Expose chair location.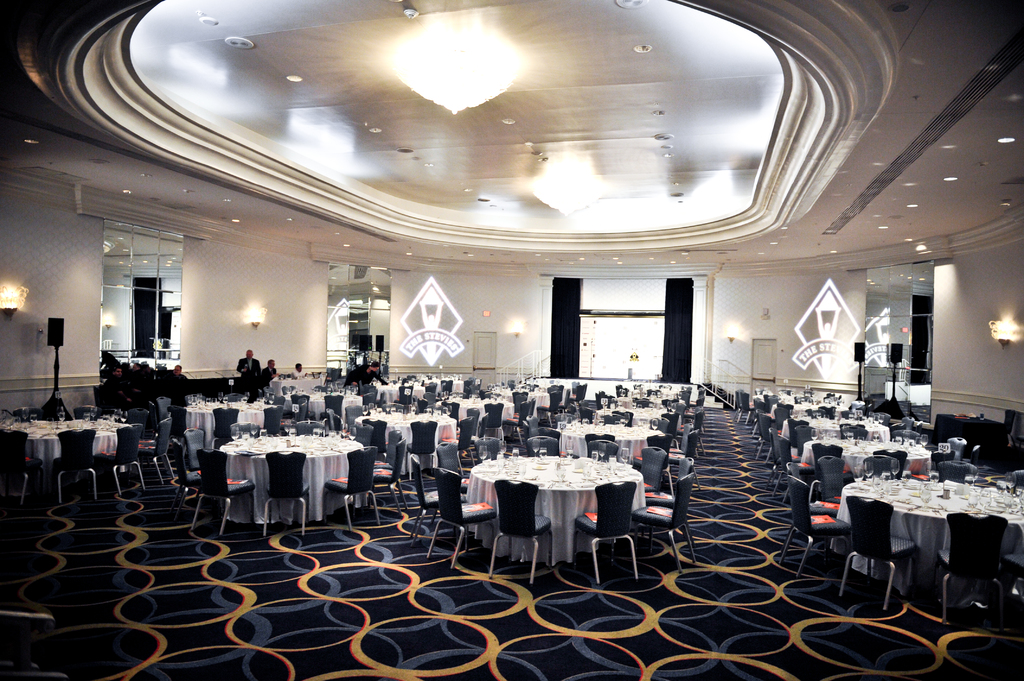
Exposed at 789 478 849 588.
